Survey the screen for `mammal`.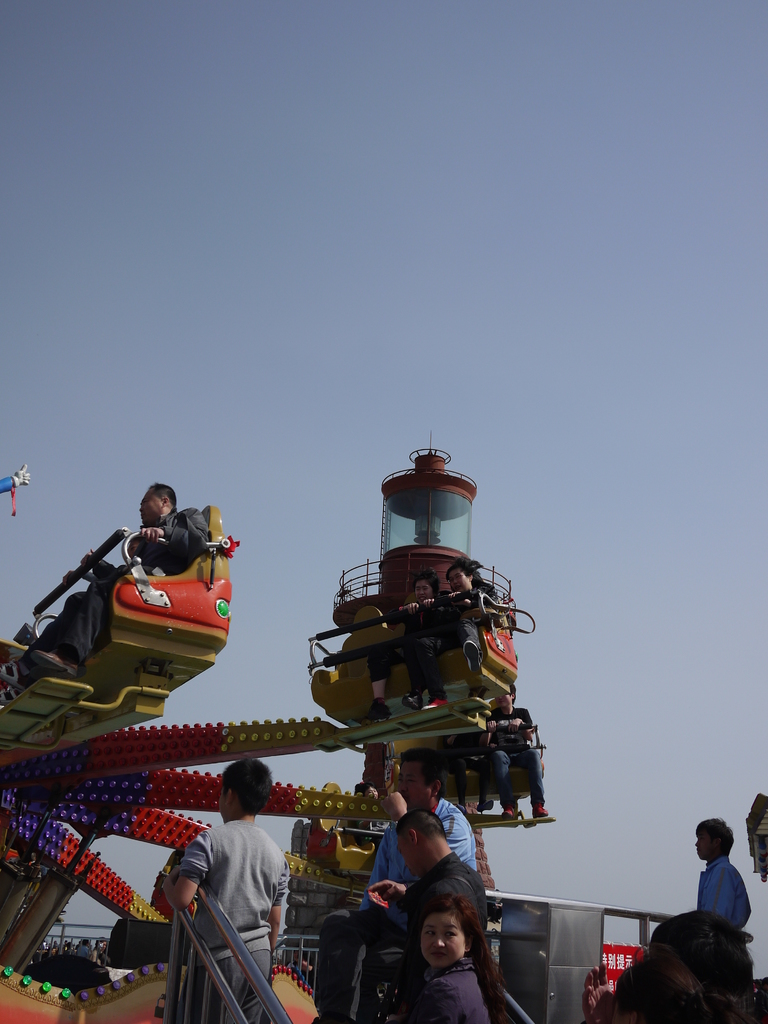
Survey found: rect(349, 781, 385, 849).
